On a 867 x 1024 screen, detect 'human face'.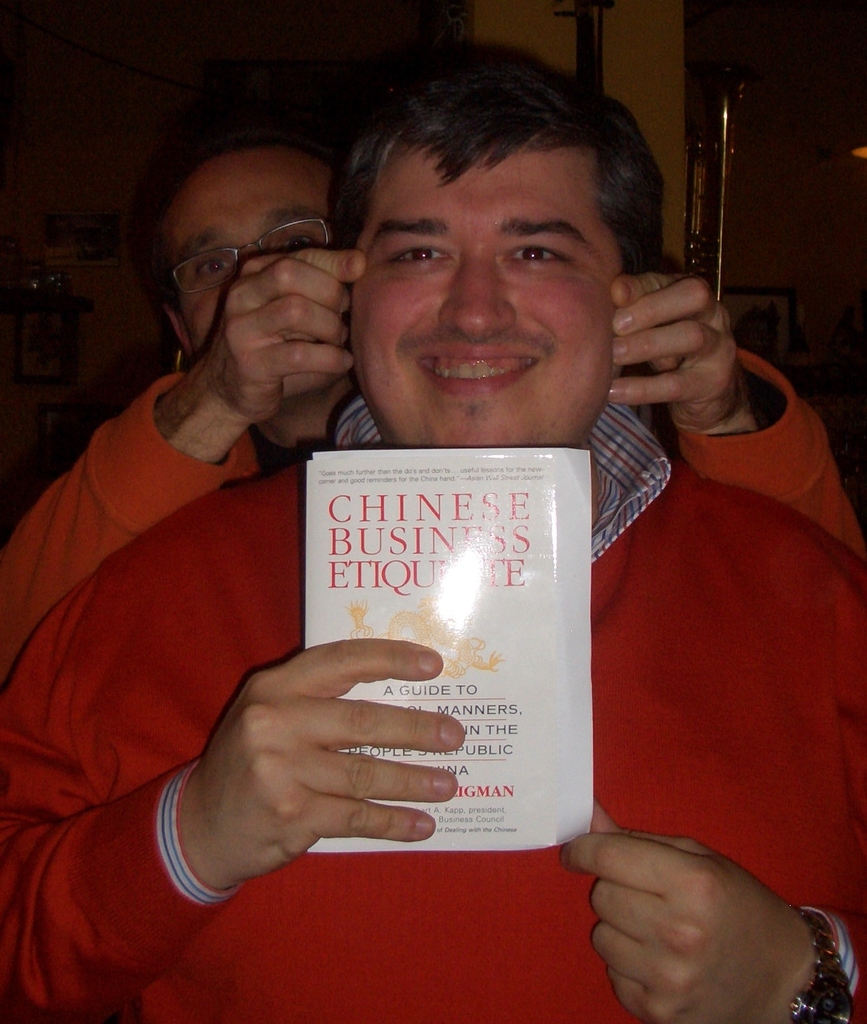
[x1=353, y1=137, x2=625, y2=449].
